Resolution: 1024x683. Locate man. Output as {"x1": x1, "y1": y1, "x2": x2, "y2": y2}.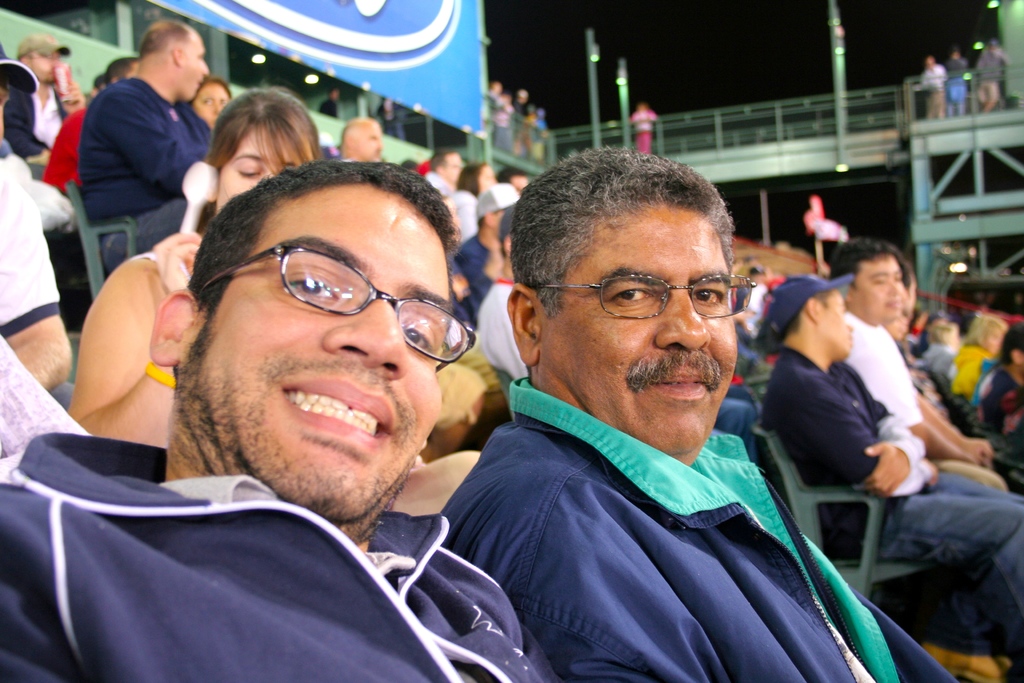
{"x1": 918, "y1": 55, "x2": 950, "y2": 119}.
